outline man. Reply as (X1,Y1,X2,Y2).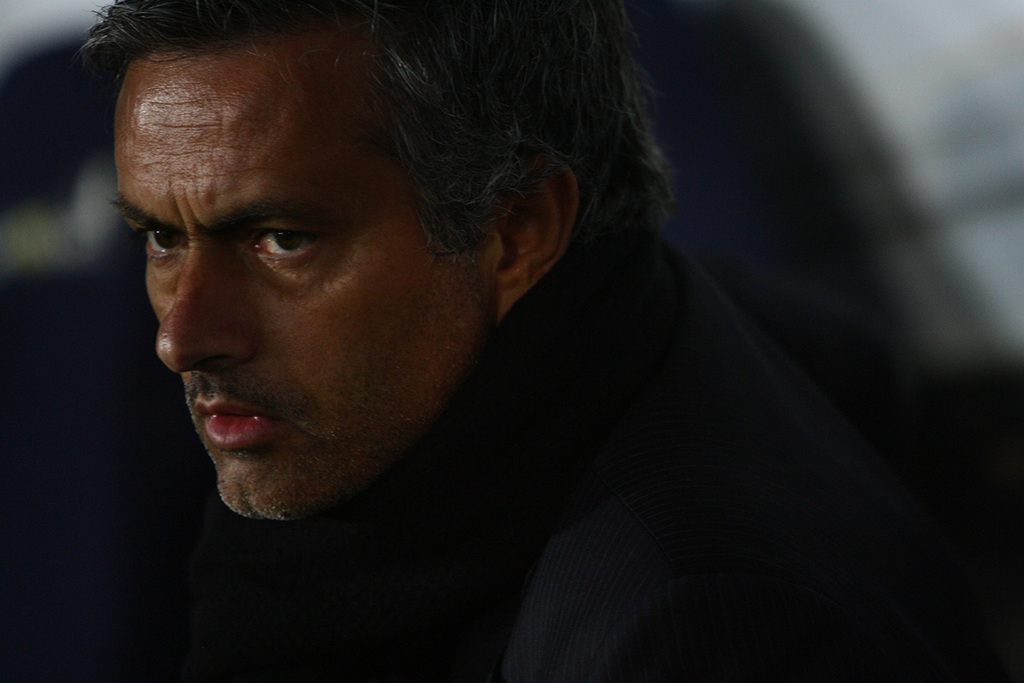
(82,0,979,645).
